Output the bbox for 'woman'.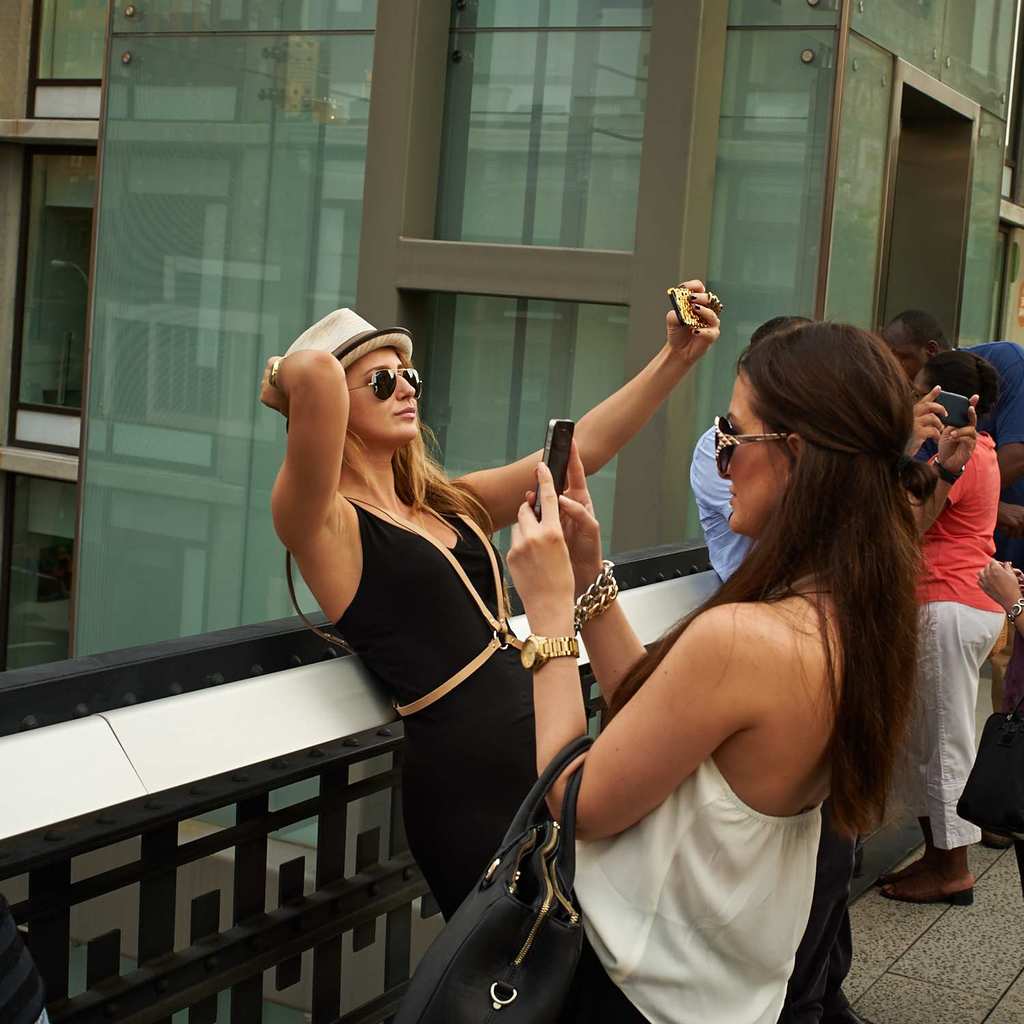
pyautogui.locateOnScreen(259, 272, 731, 918).
